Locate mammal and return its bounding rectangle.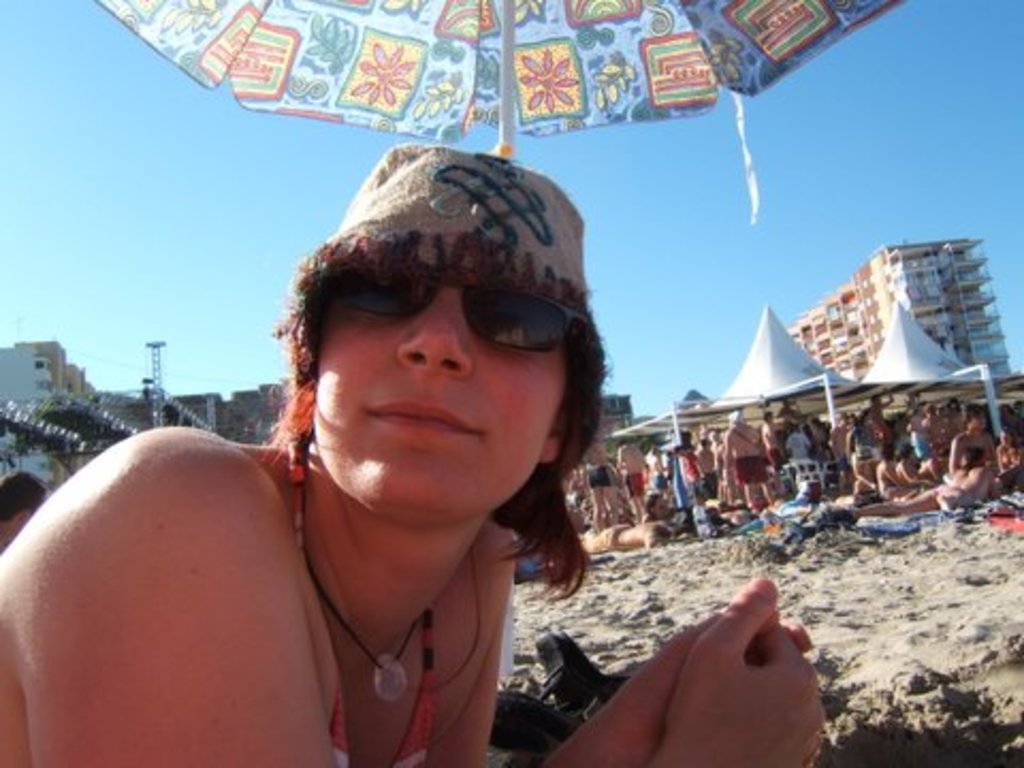
bbox(0, 143, 823, 764).
